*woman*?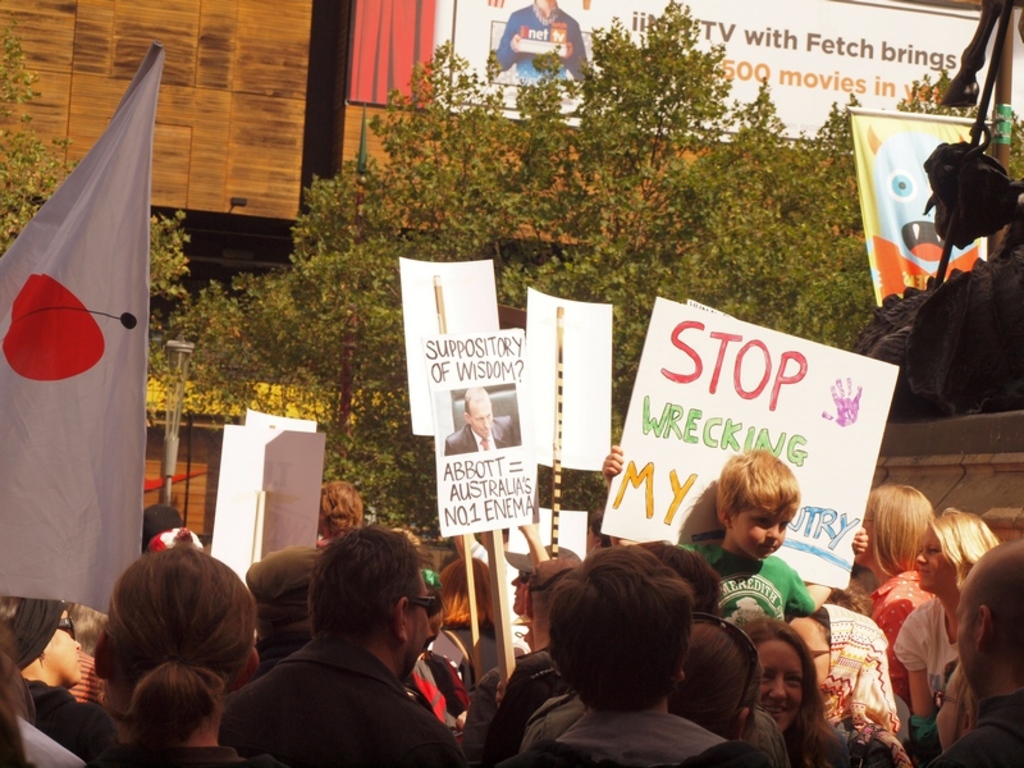
(left=90, top=544, right=260, bottom=767)
